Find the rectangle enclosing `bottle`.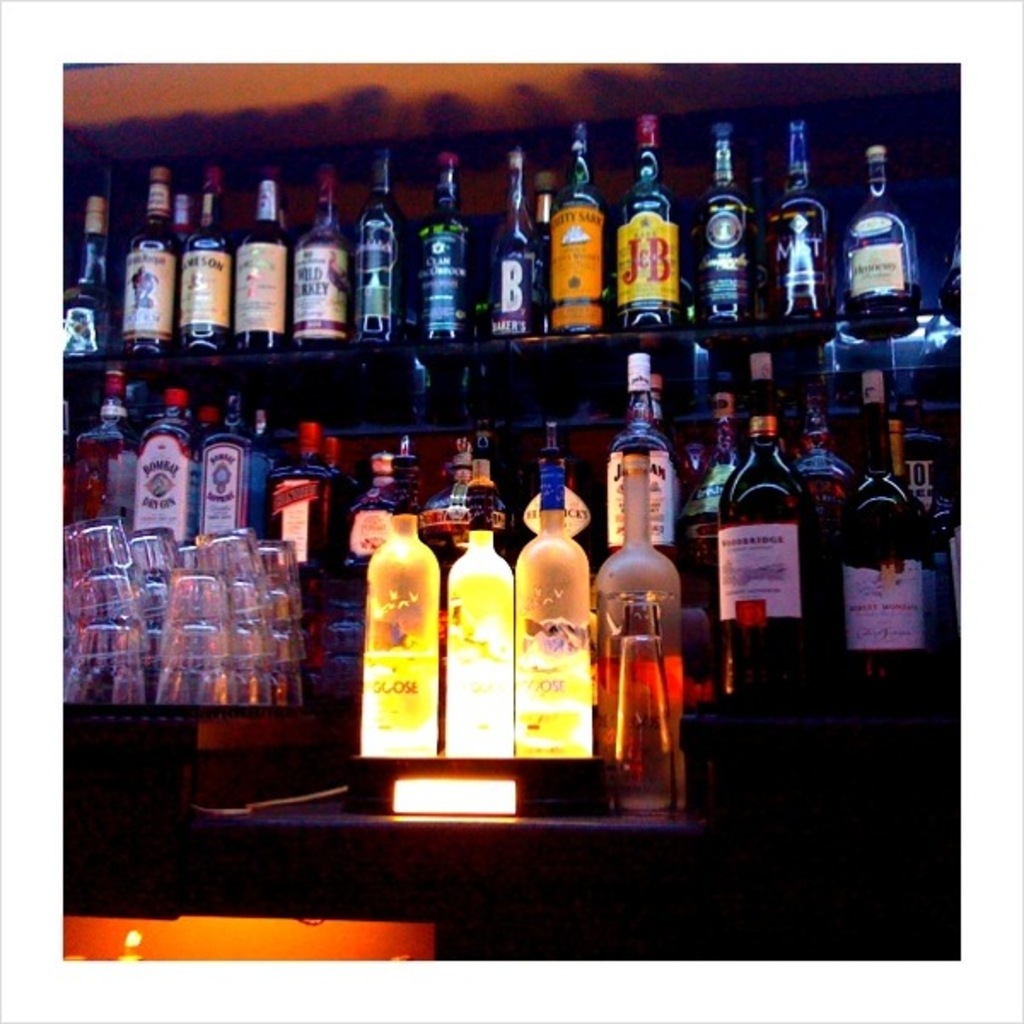
left=696, top=384, right=748, bottom=567.
